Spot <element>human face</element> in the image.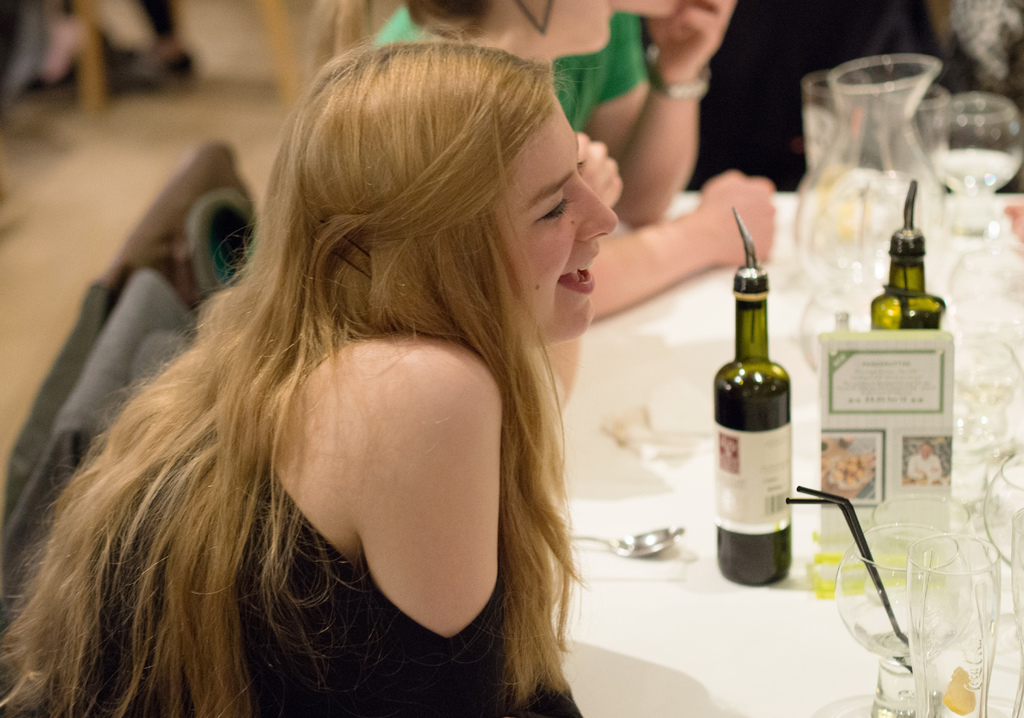
<element>human face</element> found at pyautogui.locateOnScreen(485, 92, 619, 331).
